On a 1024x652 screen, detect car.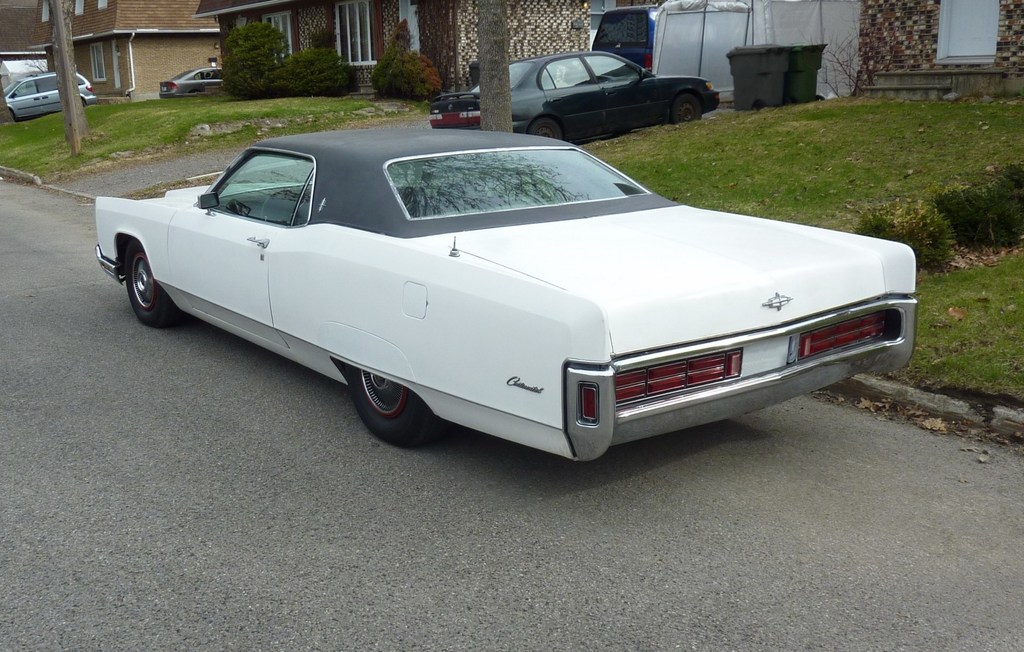
BBox(85, 120, 906, 469).
